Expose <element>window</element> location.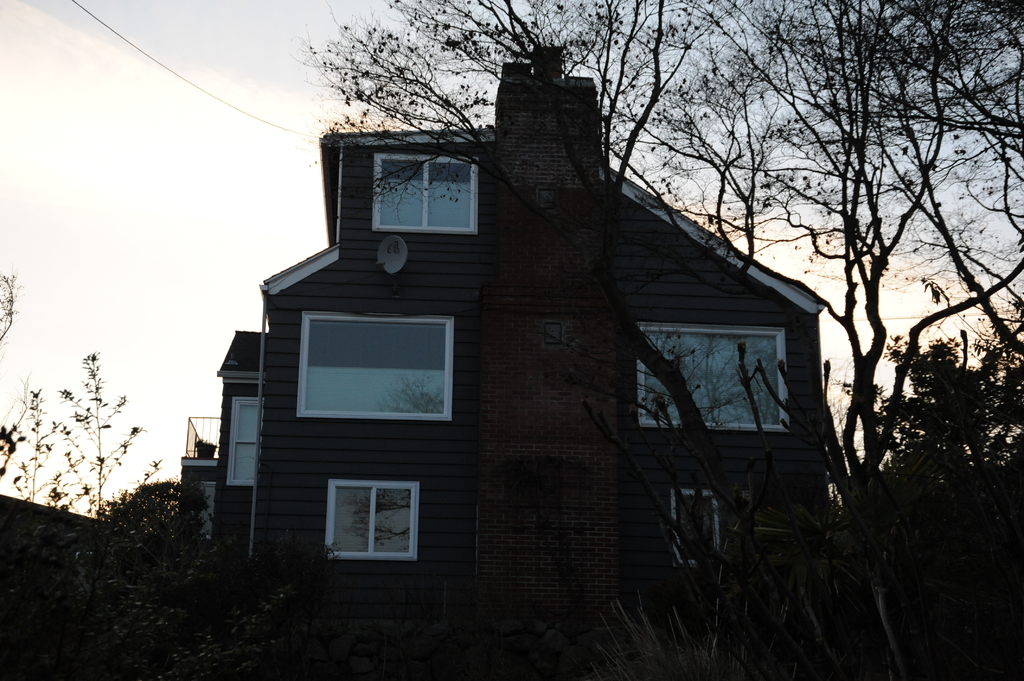
Exposed at detection(307, 467, 428, 566).
